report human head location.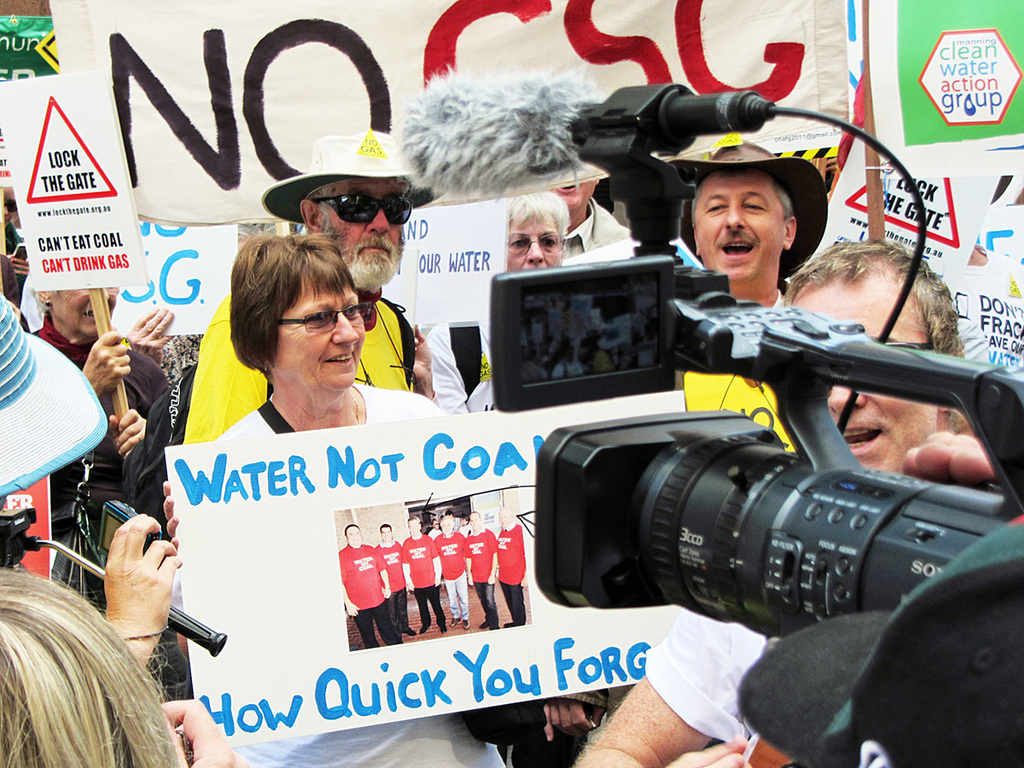
Report: x1=688, y1=140, x2=797, y2=282.
